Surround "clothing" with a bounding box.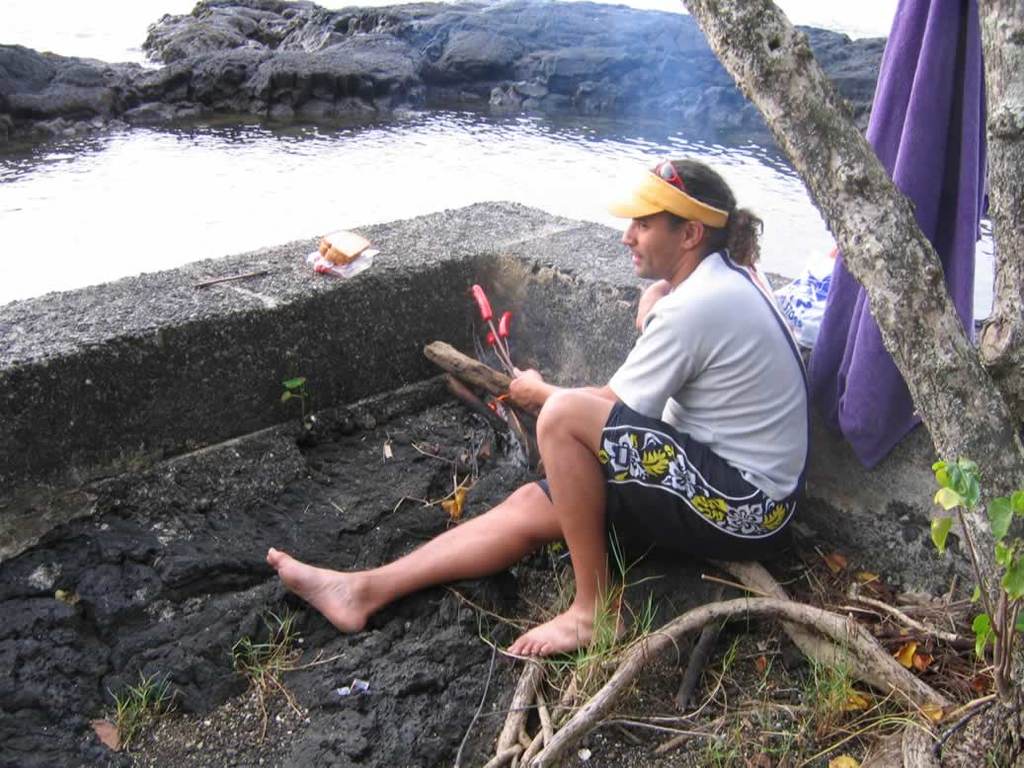
554/181/812/578.
